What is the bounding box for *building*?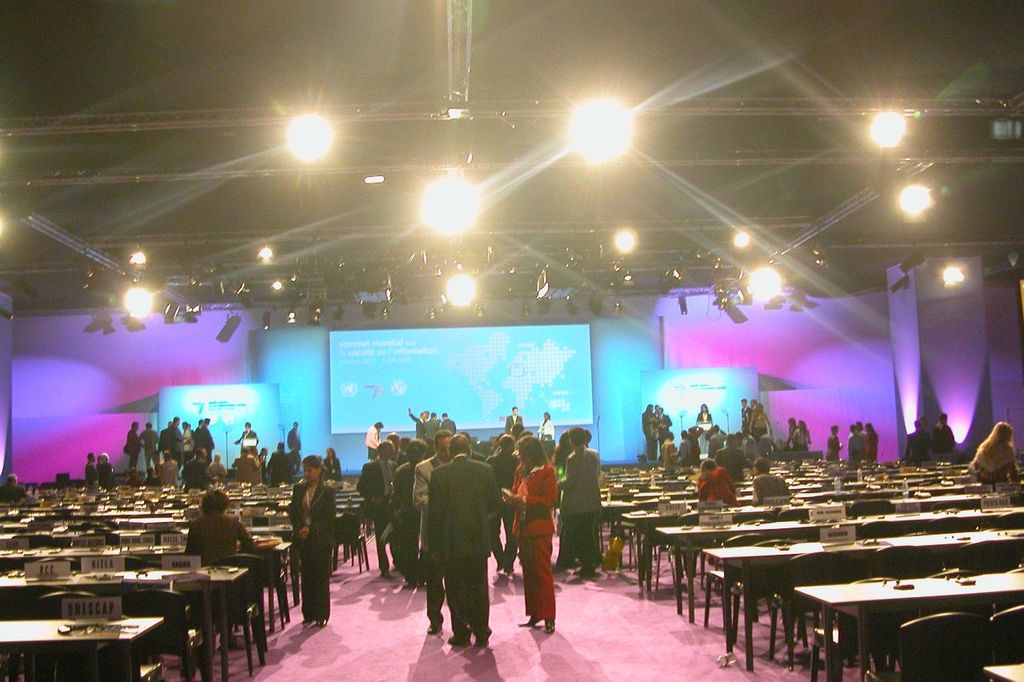
l=0, t=3, r=1023, b=681.
